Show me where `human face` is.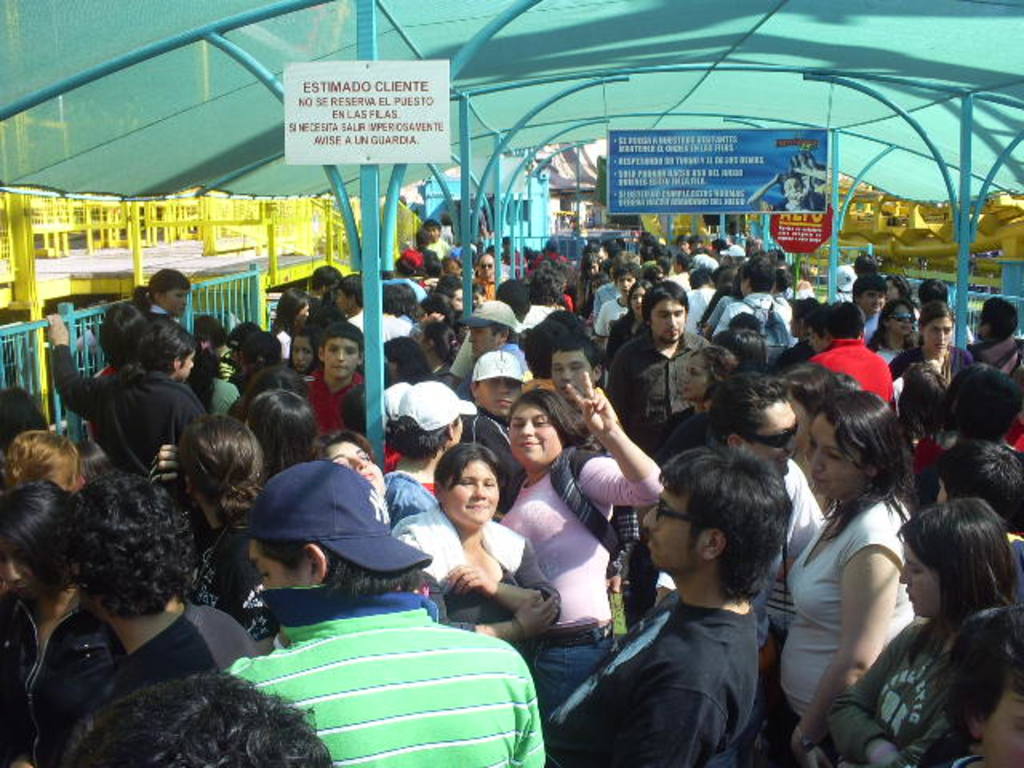
`human face` is at <region>477, 245, 496, 280</region>.
